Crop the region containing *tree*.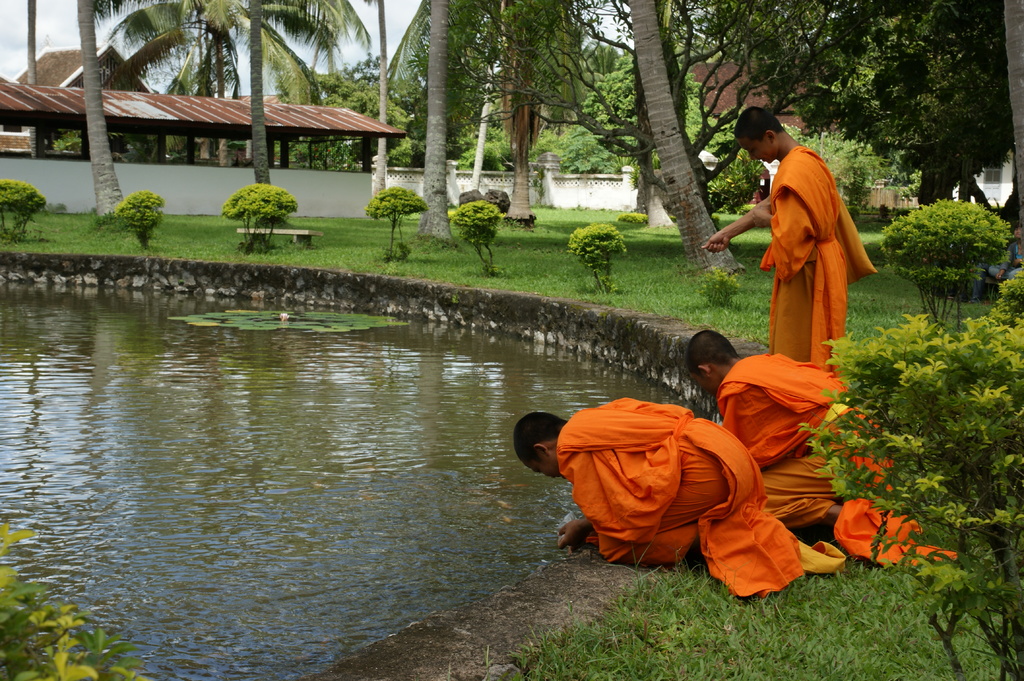
Crop region: <bbox>200, 0, 372, 189</bbox>.
